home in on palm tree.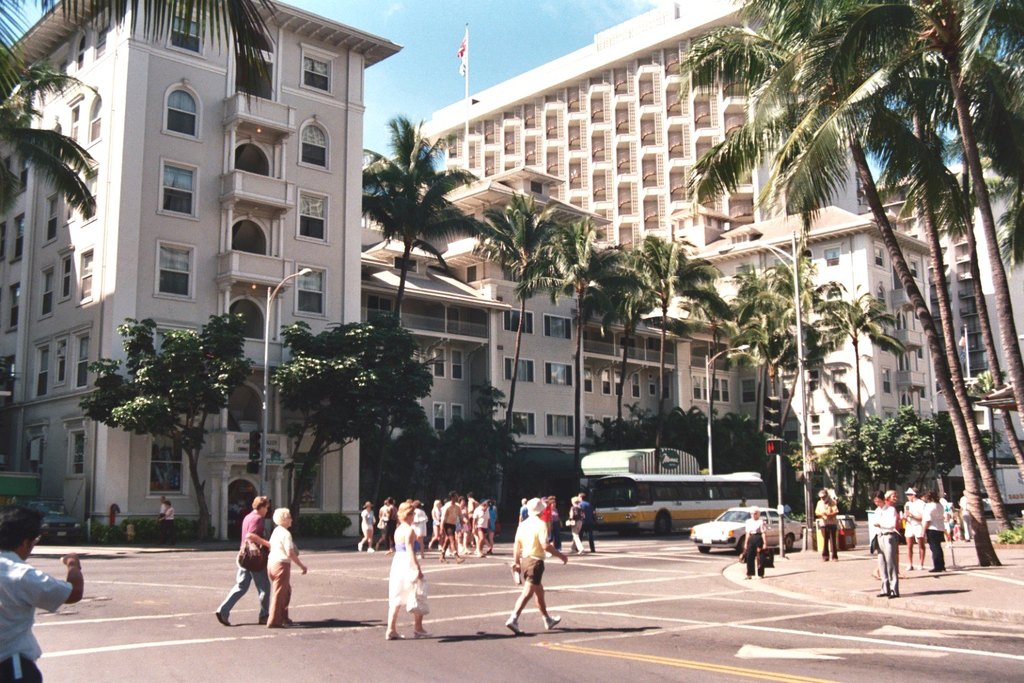
Homed in at bbox=(856, 9, 982, 485).
